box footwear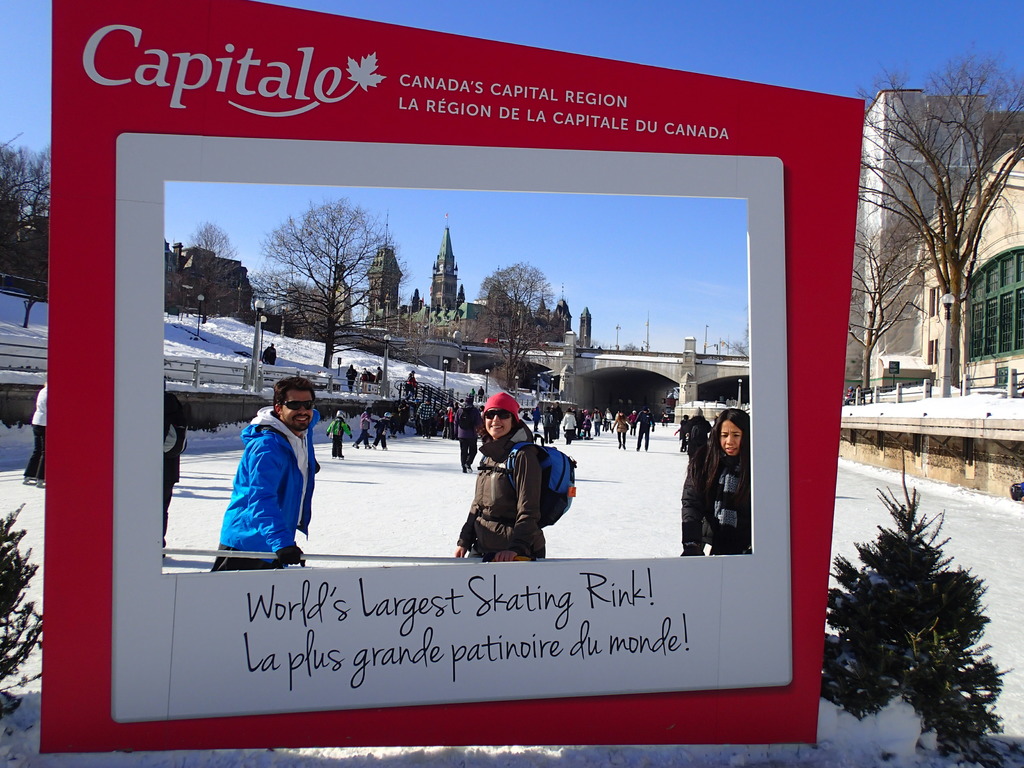
detection(369, 442, 374, 450)
